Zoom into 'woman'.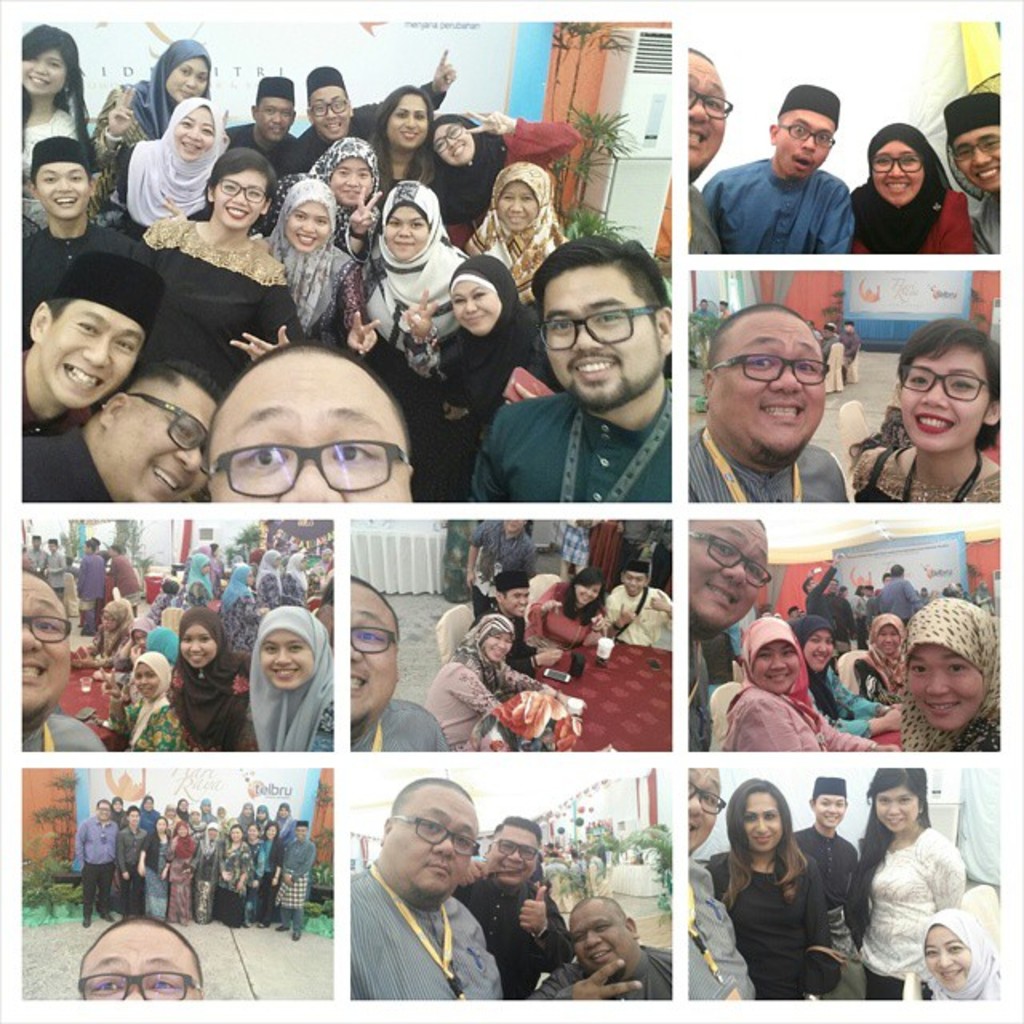
Zoom target: box(715, 795, 858, 1019).
